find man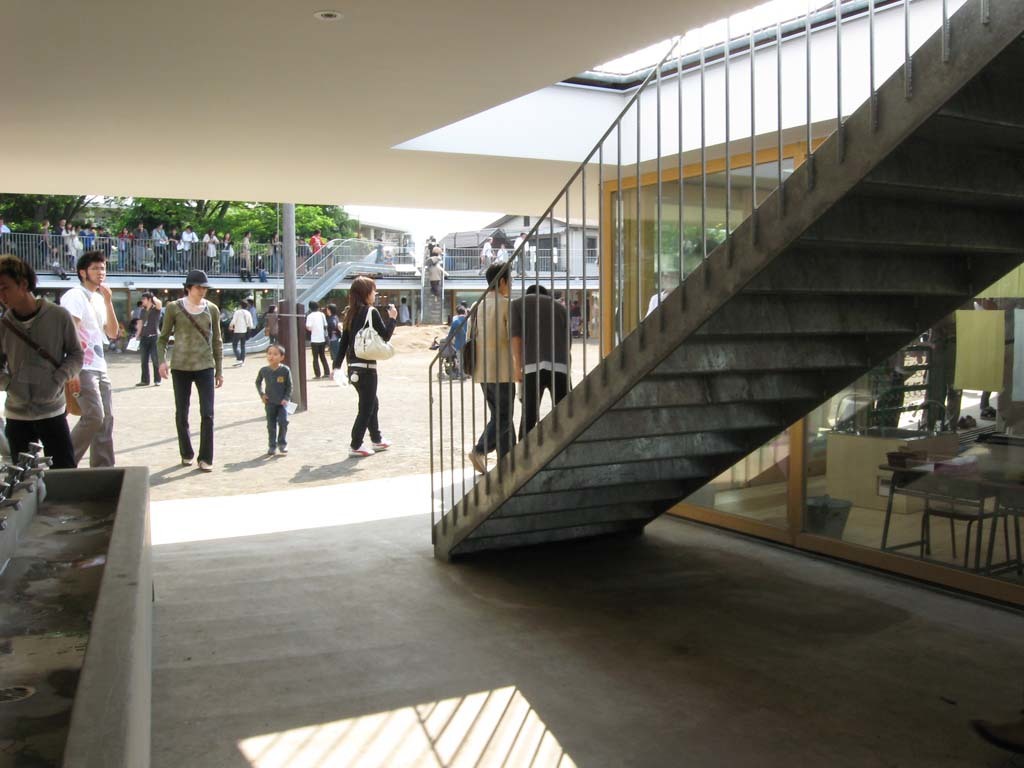
l=468, t=263, r=517, b=476
